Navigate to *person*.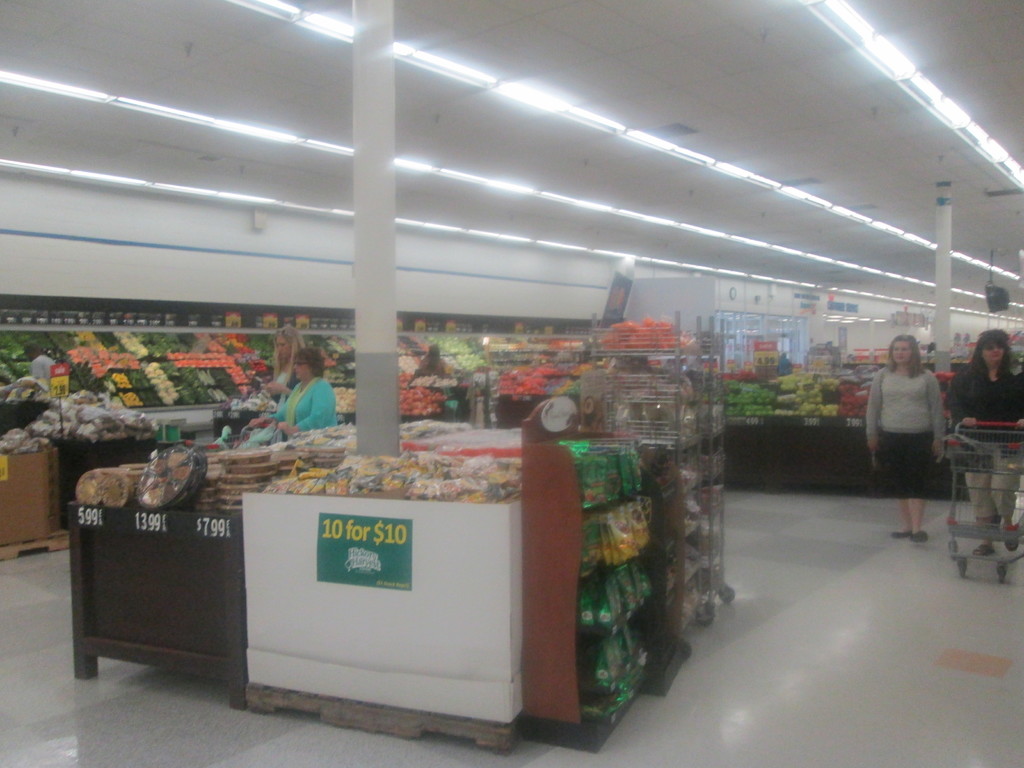
Navigation target: {"x1": 876, "y1": 319, "x2": 954, "y2": 534}.
